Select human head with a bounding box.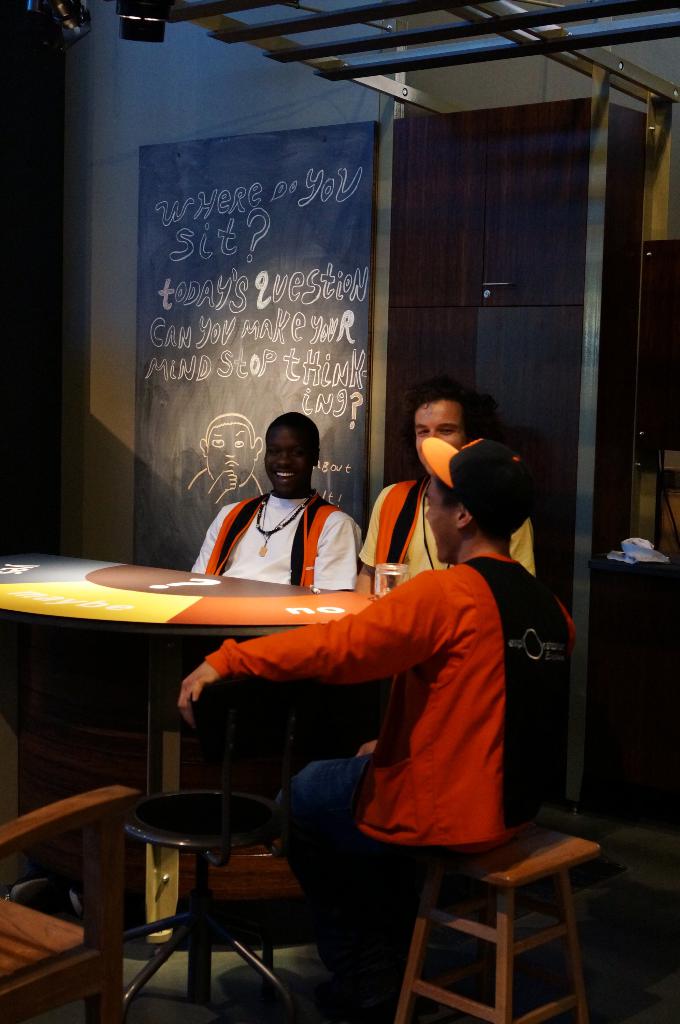
locate(423, 433, 542, 564).
